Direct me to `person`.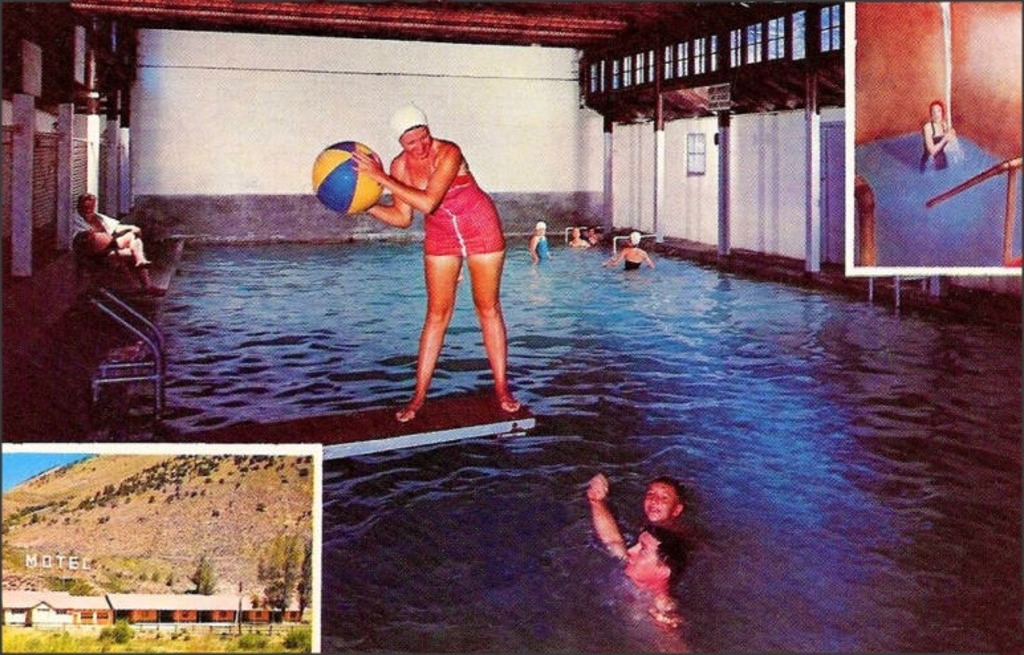
Direction: <box>581,472,695,654</box>.
